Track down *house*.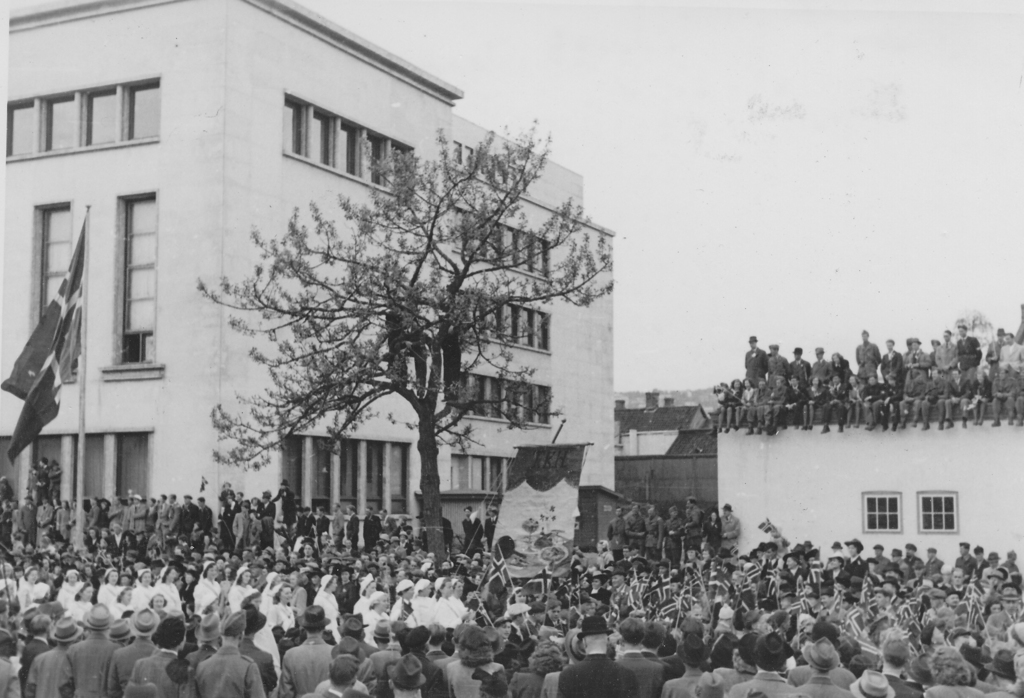
Tracked to <bbox>614, 389, 713, 456</bbox>.
